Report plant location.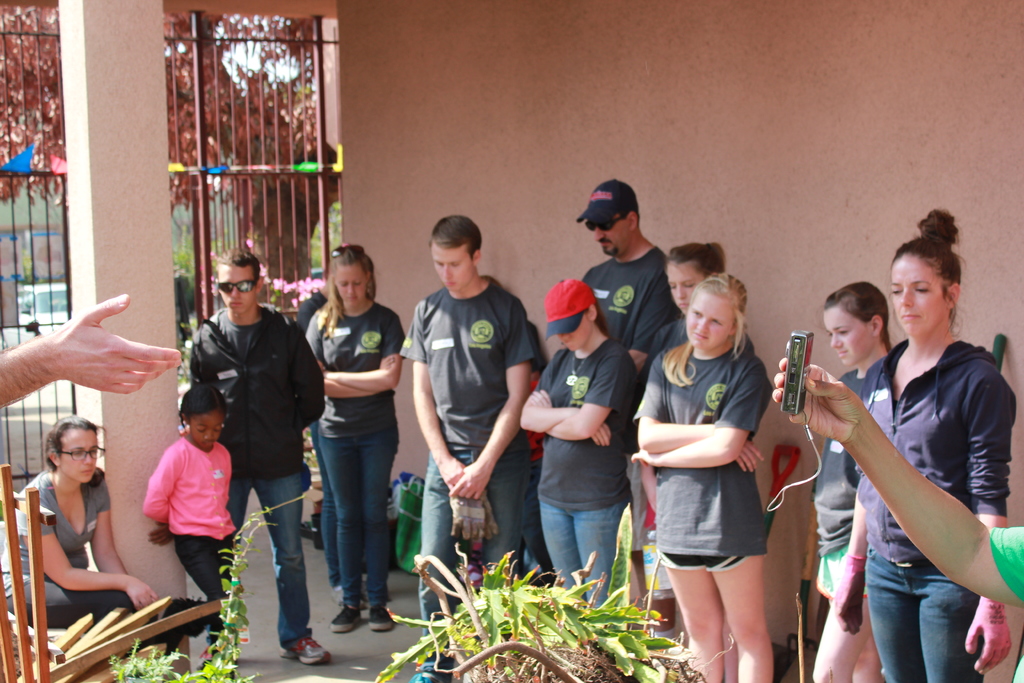
Report: crop(382, 565, 685, 667).
